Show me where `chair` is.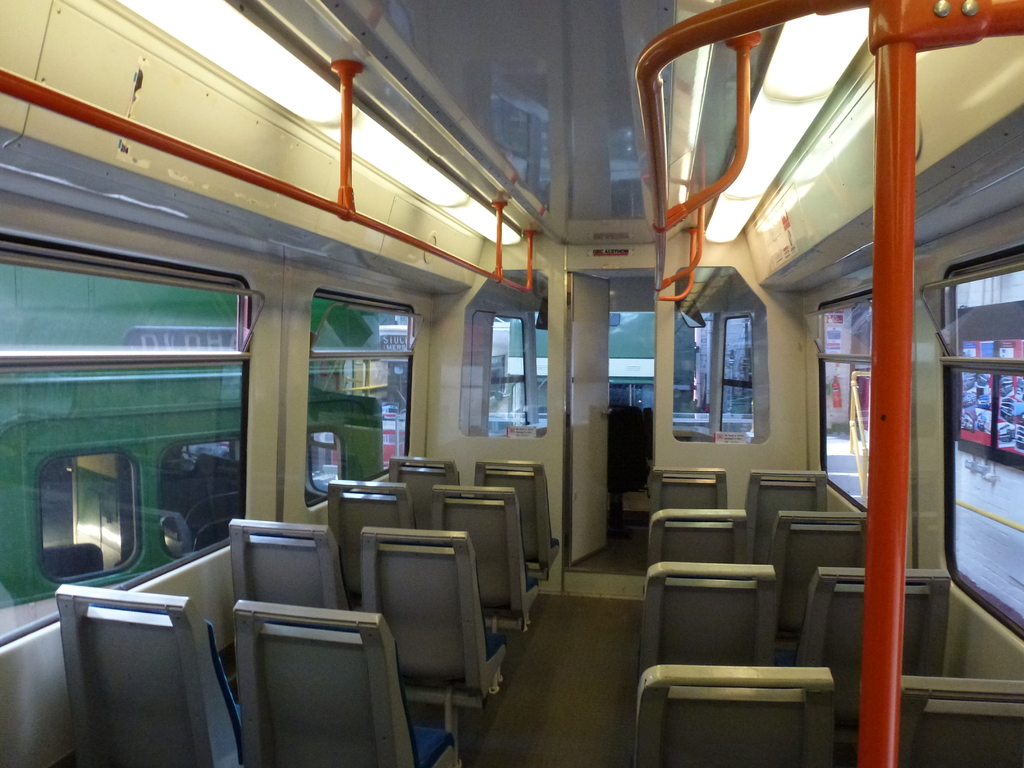
`chair` is at pyautogui.locateOnScreen(424, 486, 543, 637).
